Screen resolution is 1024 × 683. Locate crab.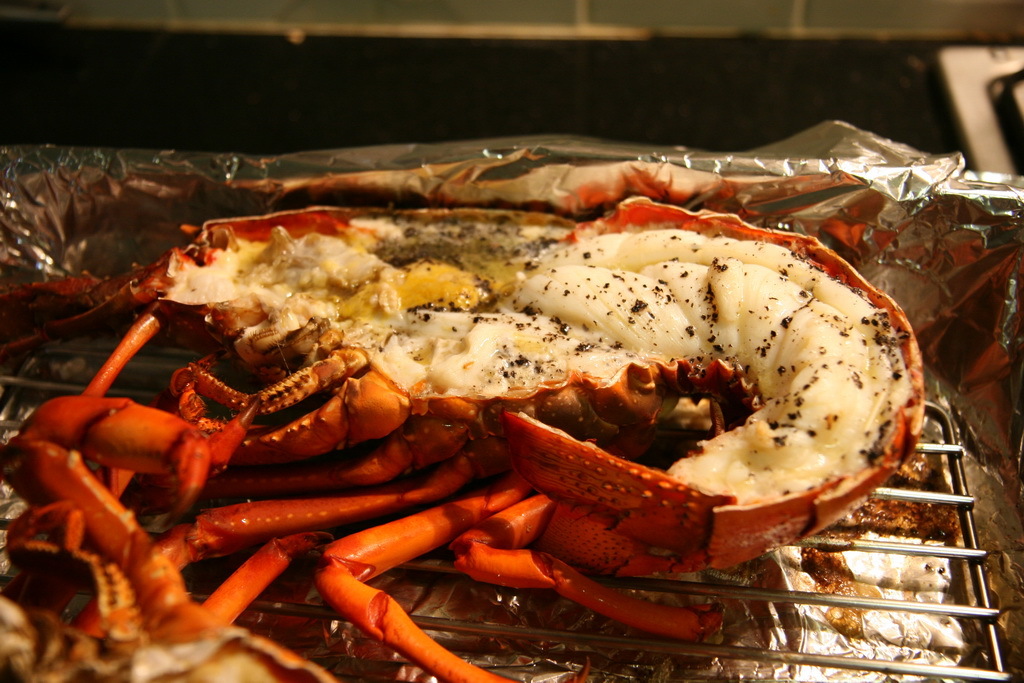
{"left": 0, "top": 196, "right": 916, "bottom": 682}.
